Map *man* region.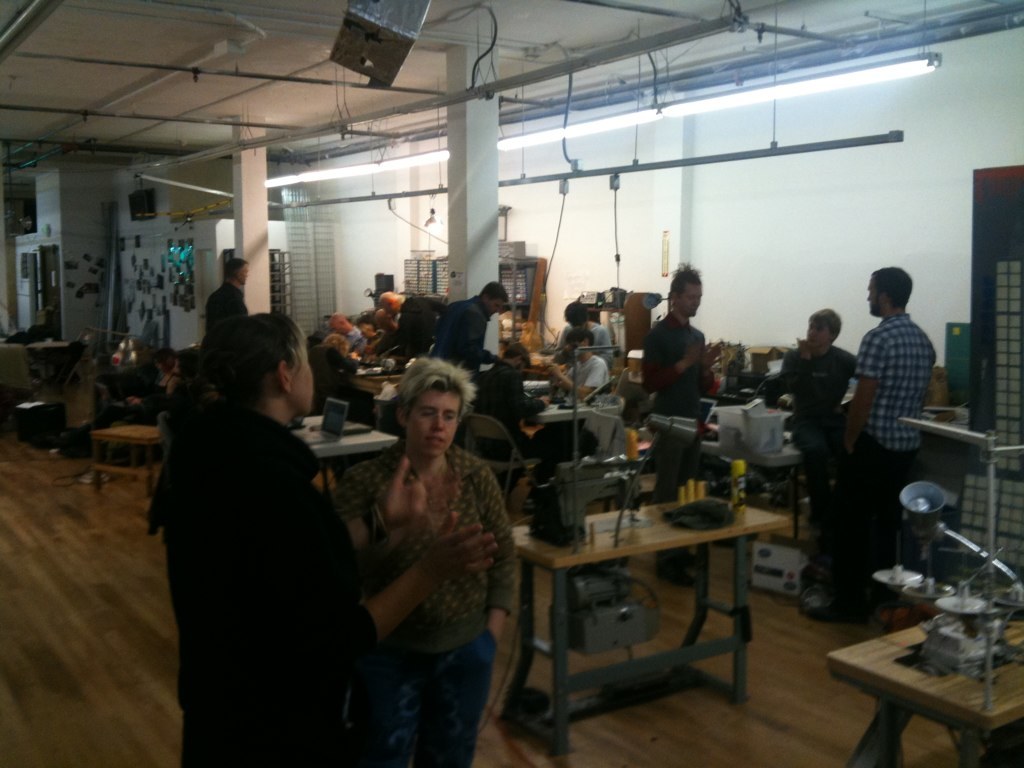
Mapped to left=373, top=308, right=401, bottom=349.
